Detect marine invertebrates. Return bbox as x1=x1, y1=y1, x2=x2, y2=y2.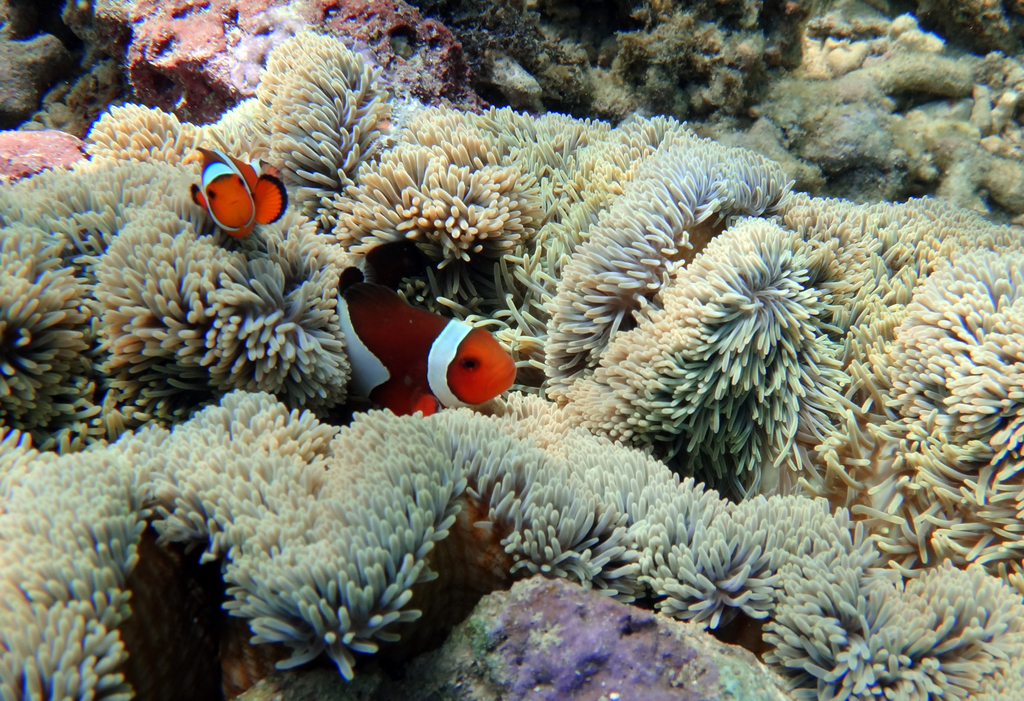
x1=509, y1=0, x2=608, y2=111.
